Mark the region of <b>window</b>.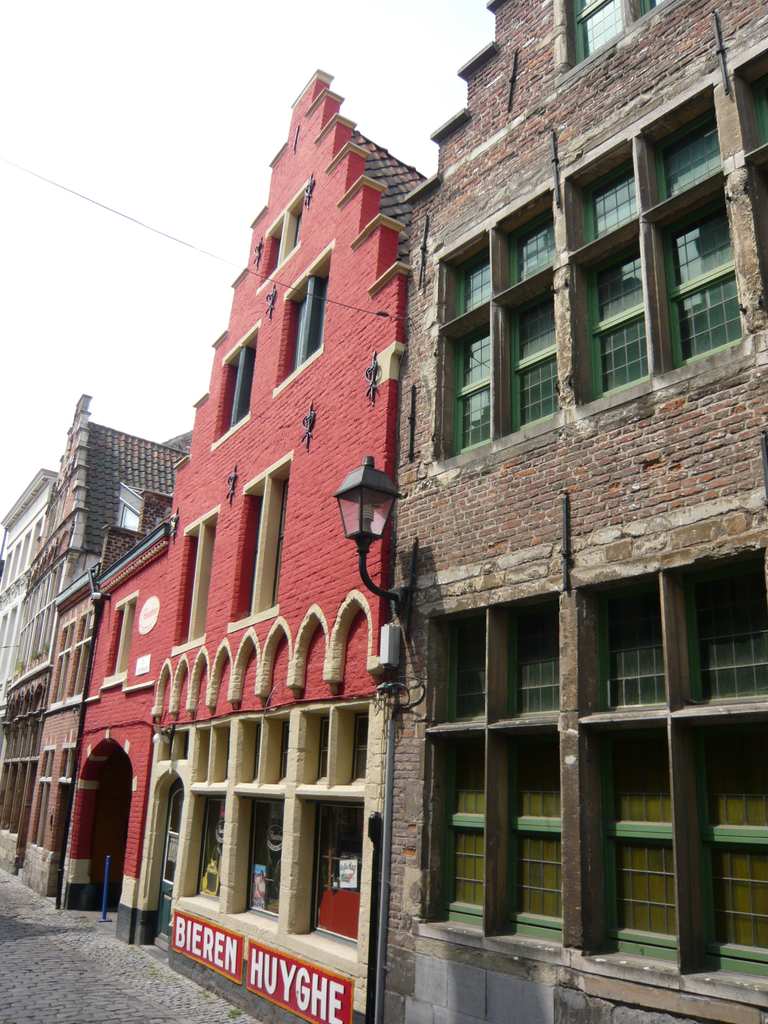
Region: {"x1": 260, "y1": 189, "x2": 305, "y2": 291}.
